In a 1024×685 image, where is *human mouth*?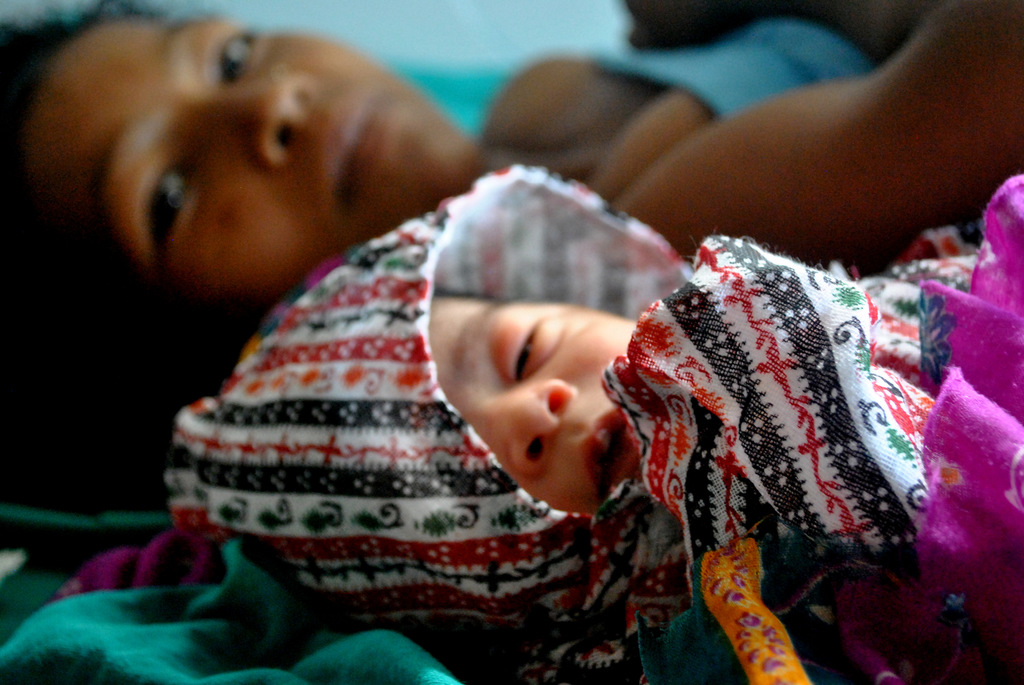
BBox(300, 79, 404, 217).
